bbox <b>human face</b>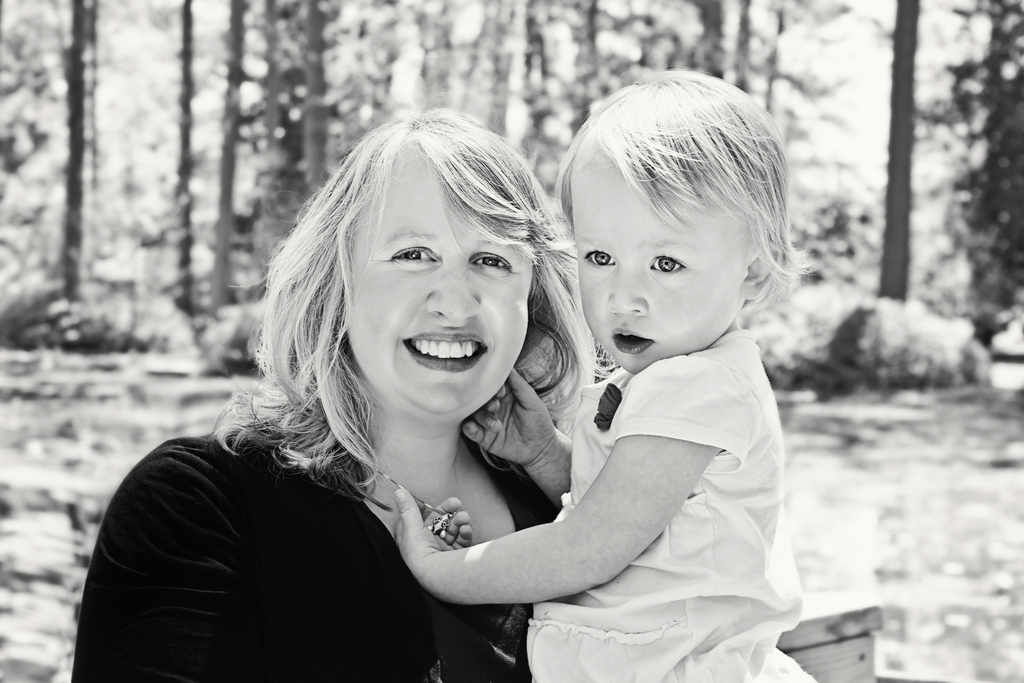
<region>572, 162, 742, 368</region>
